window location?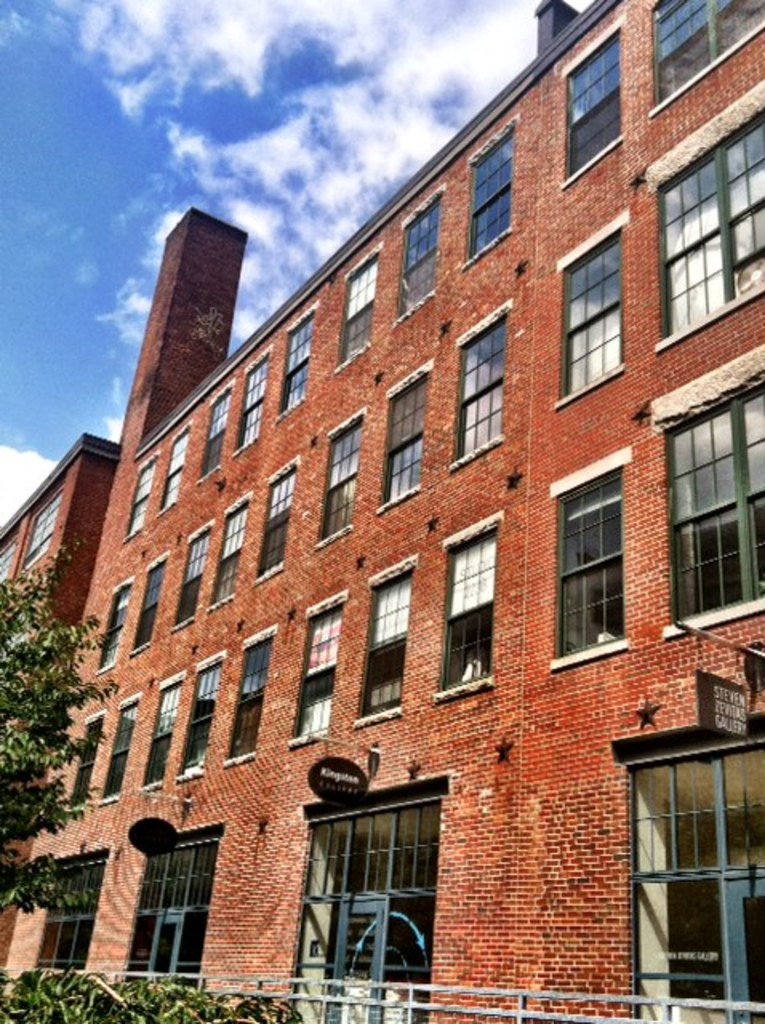
(122, 450, 160, 542)
